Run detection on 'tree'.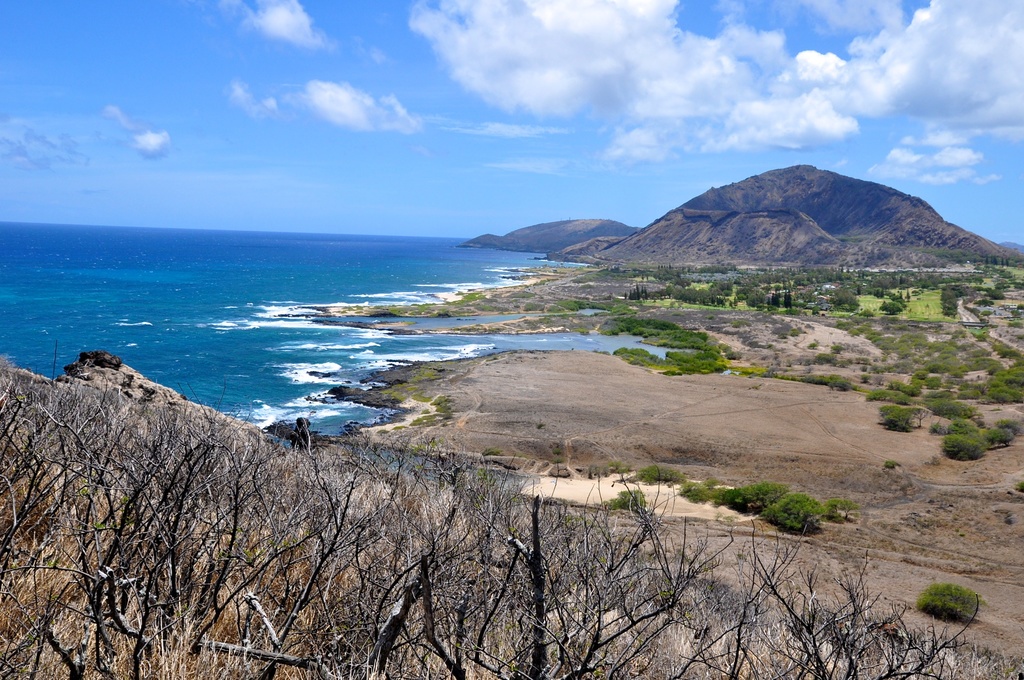
Result: 635,464,683,483.
